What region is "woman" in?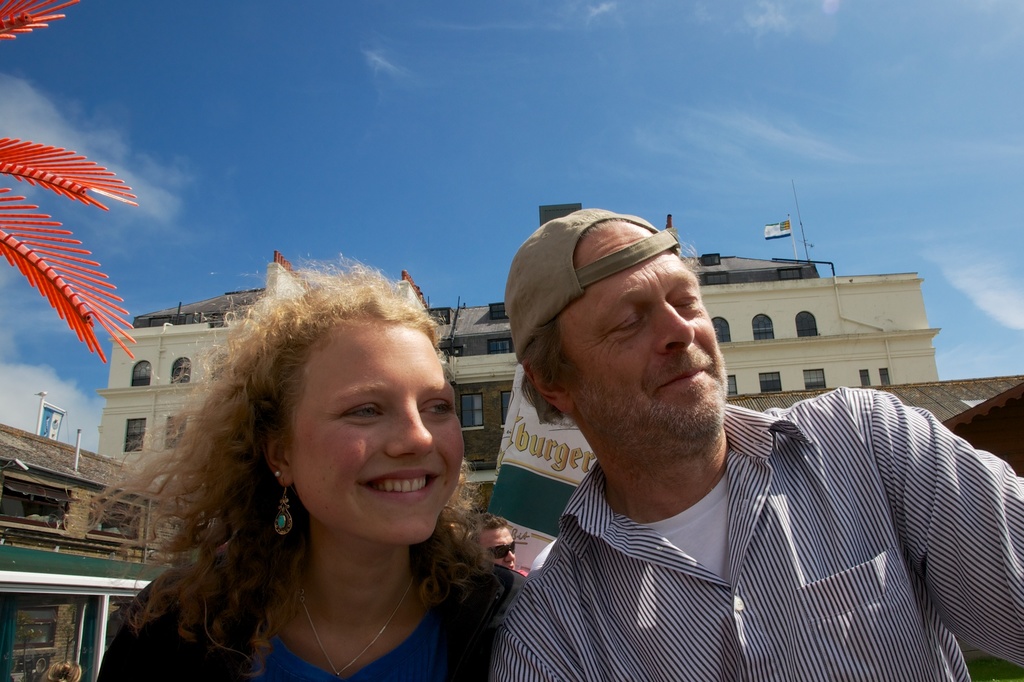
116, 255, 532, 681.
